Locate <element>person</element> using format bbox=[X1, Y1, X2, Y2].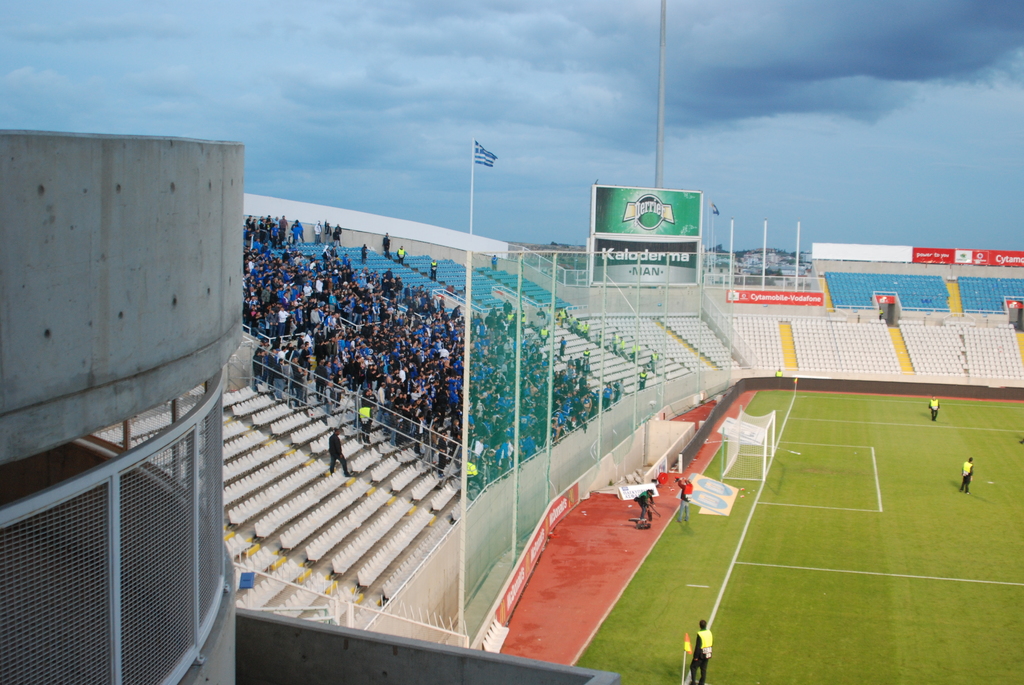
bbox=[957, 458, 977, 493].
